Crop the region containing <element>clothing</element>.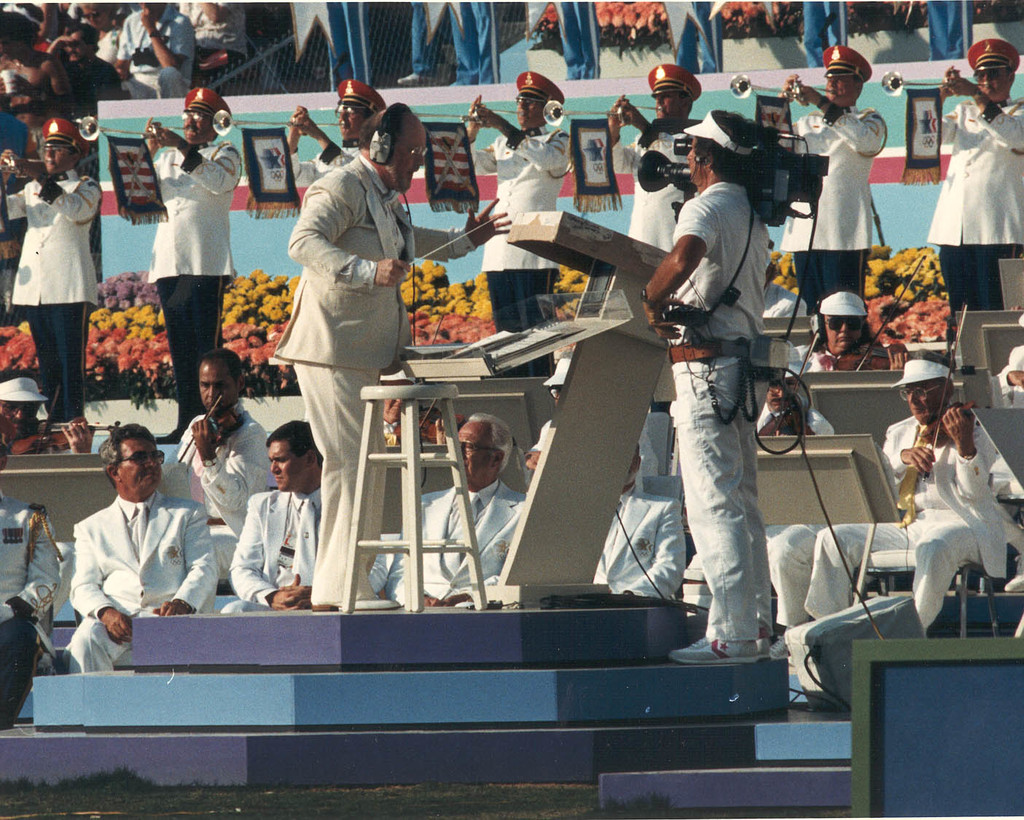
Crop region: [x1=159, y1=401, x2=276, y2=578].
